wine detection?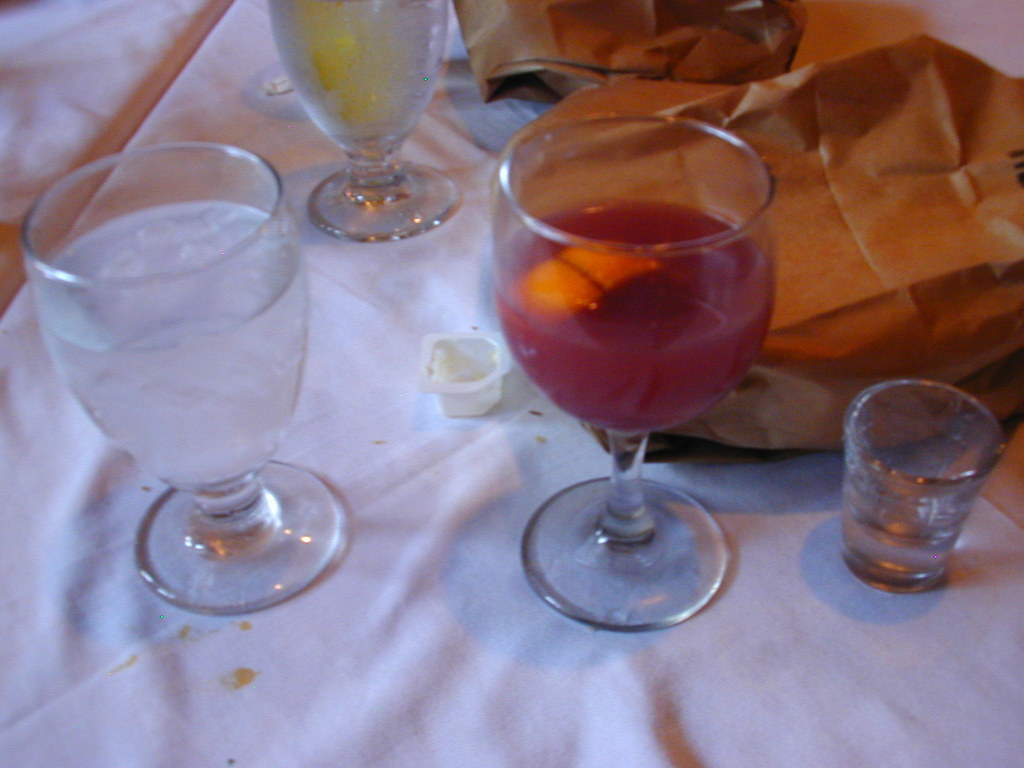
(left=504, top=202, right=775, bottom=441)
